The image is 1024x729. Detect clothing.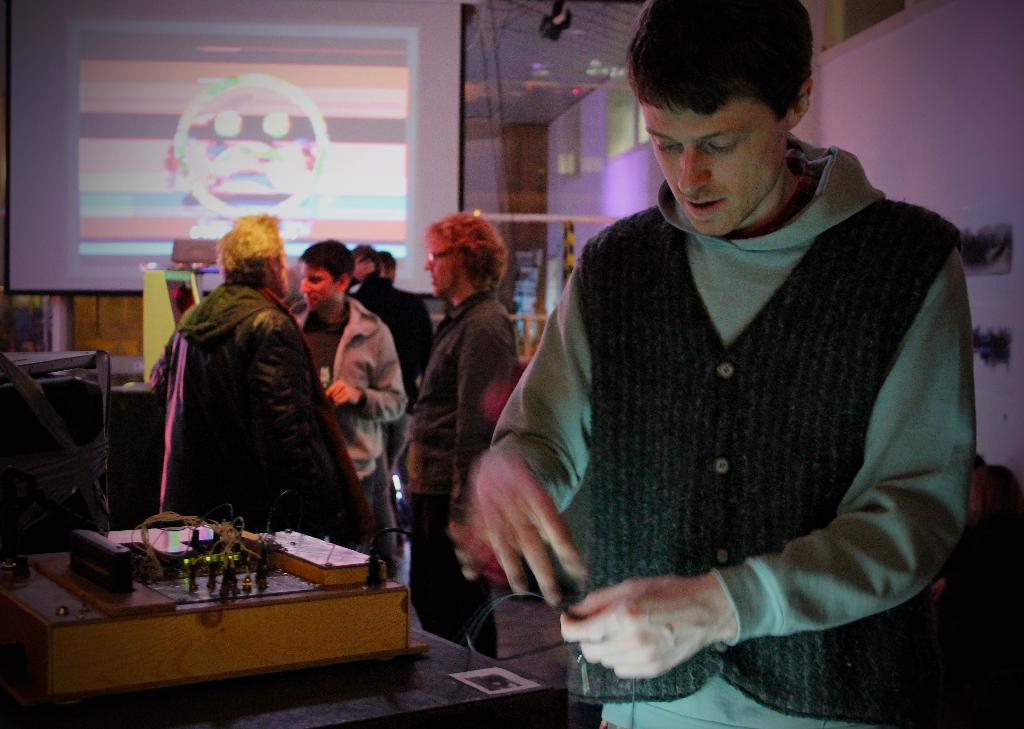
Detection: bbox=[275, 292, 408, 545].
